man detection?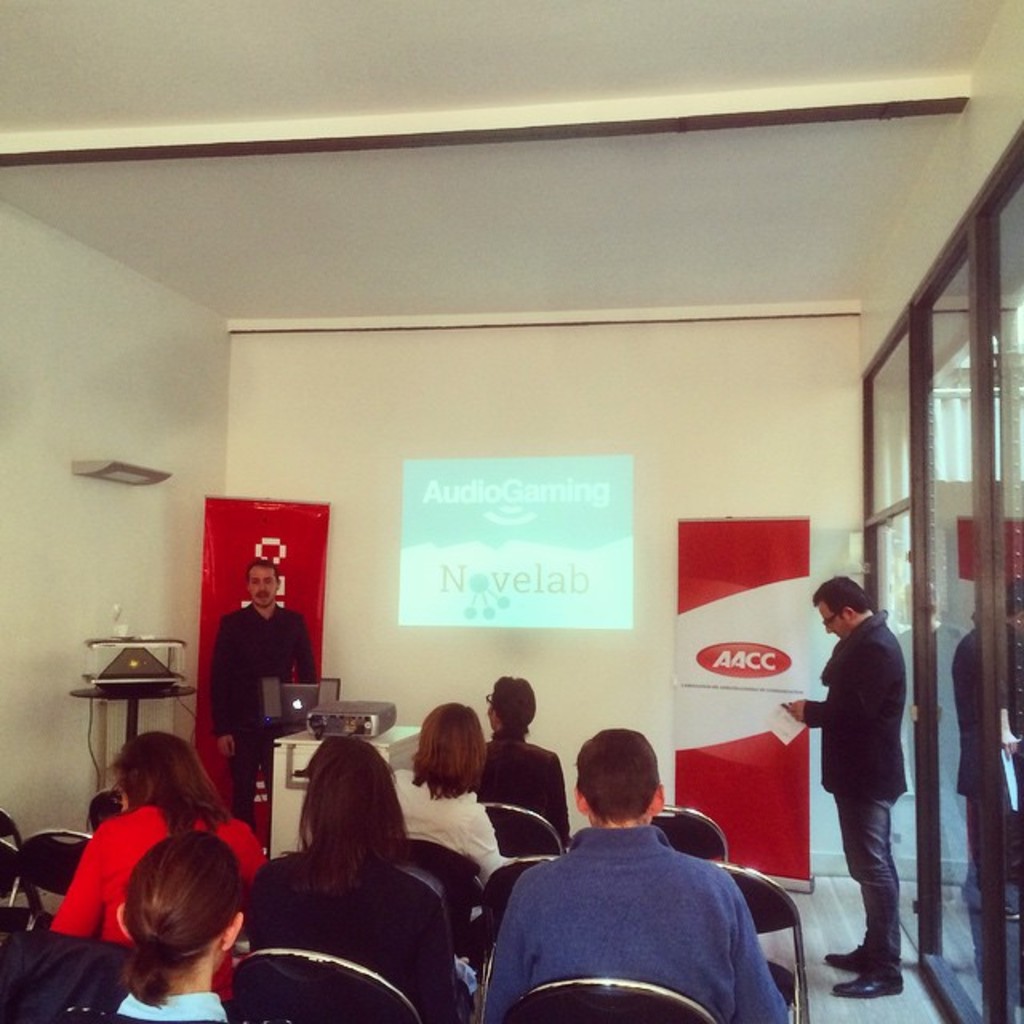
detection(469, 672, 570, 858)
